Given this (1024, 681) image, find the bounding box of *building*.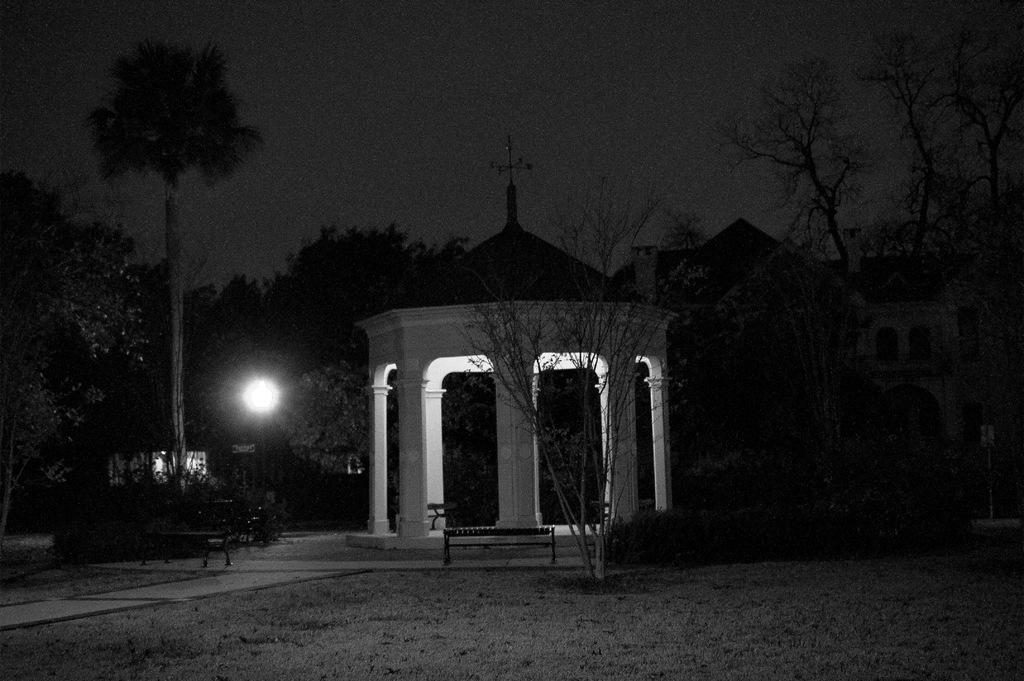
{"x1": 691, "y1": 217, "x2": 1023, "y2": 506}.
